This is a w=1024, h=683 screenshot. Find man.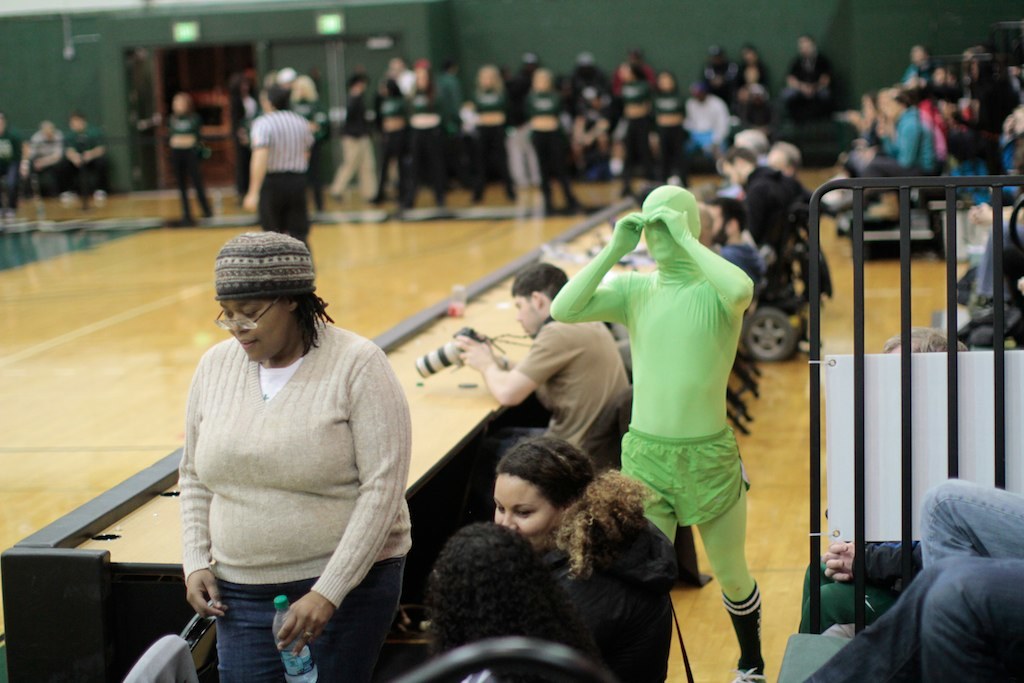
Bounding box: Rect(459, 260, 634, 453).
